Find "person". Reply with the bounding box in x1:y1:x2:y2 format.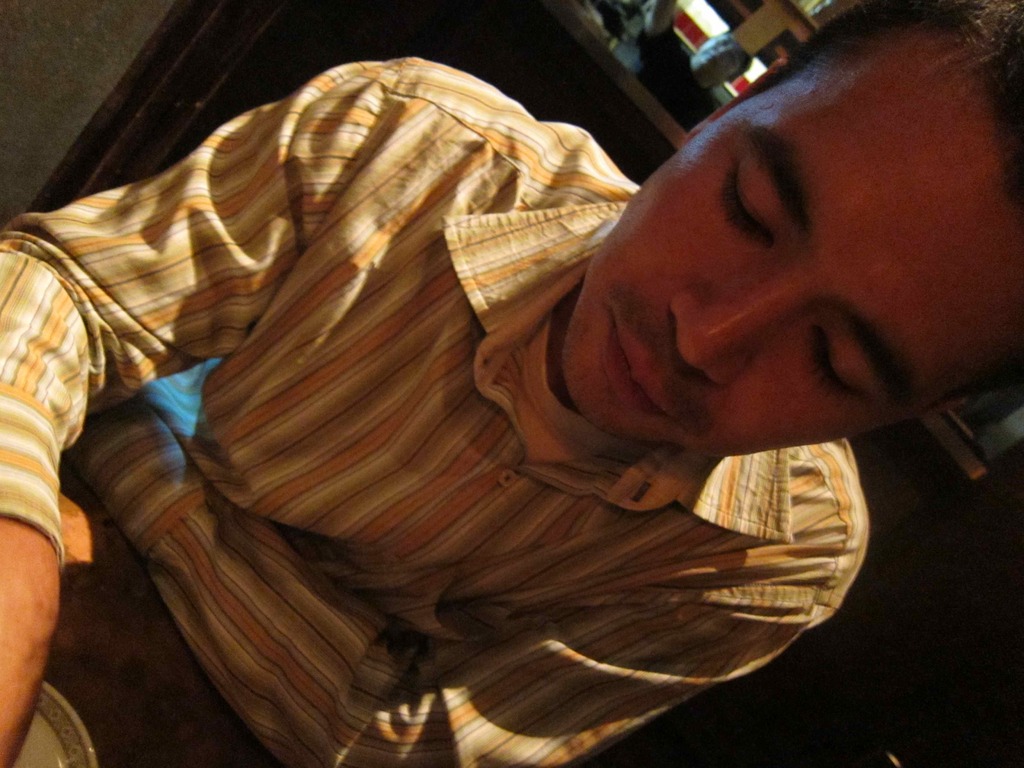
0:0:1023:767.
